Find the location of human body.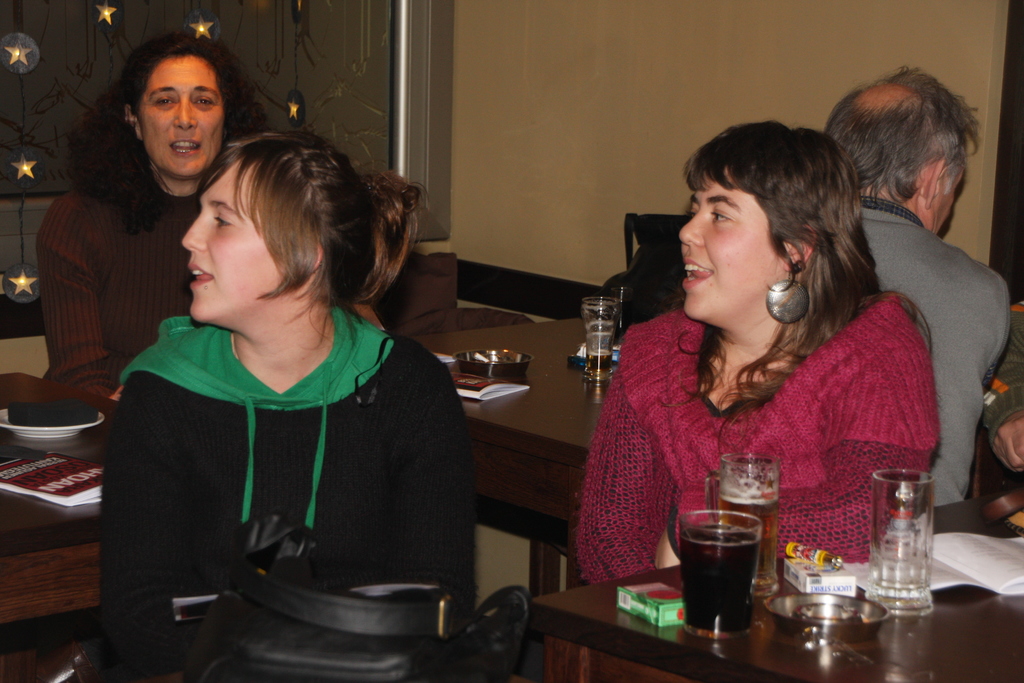
Location: x1=600, y1=116, x2=953, y2=591.
